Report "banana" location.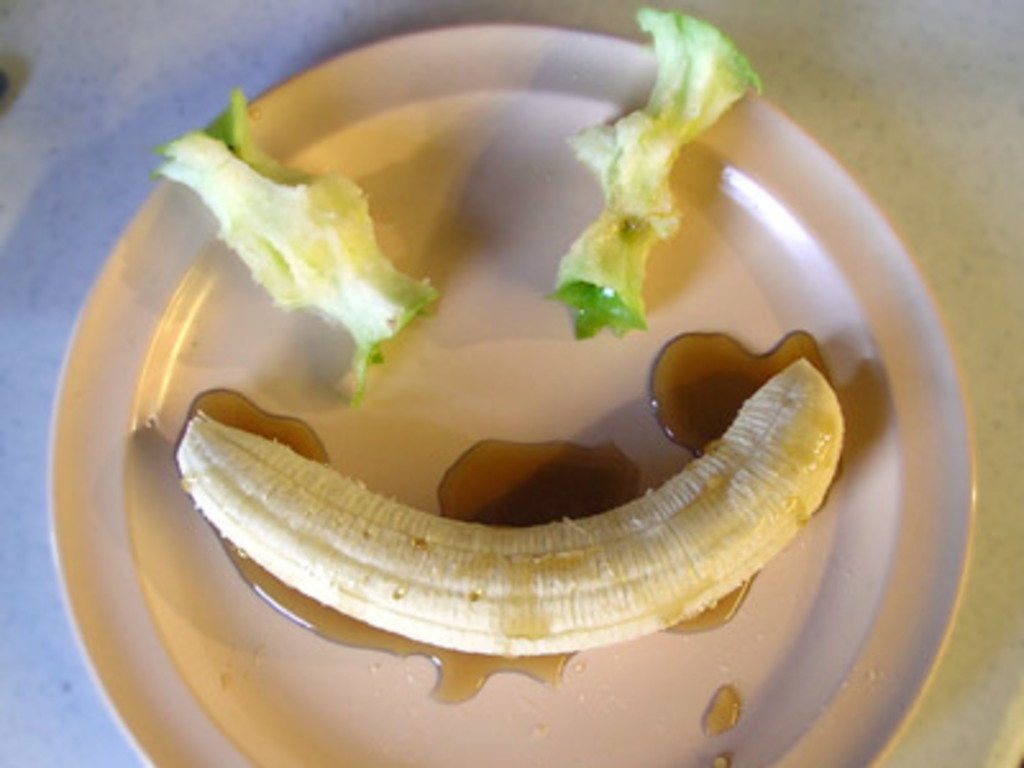
Report: select_region(164, 361, 847, 658).
